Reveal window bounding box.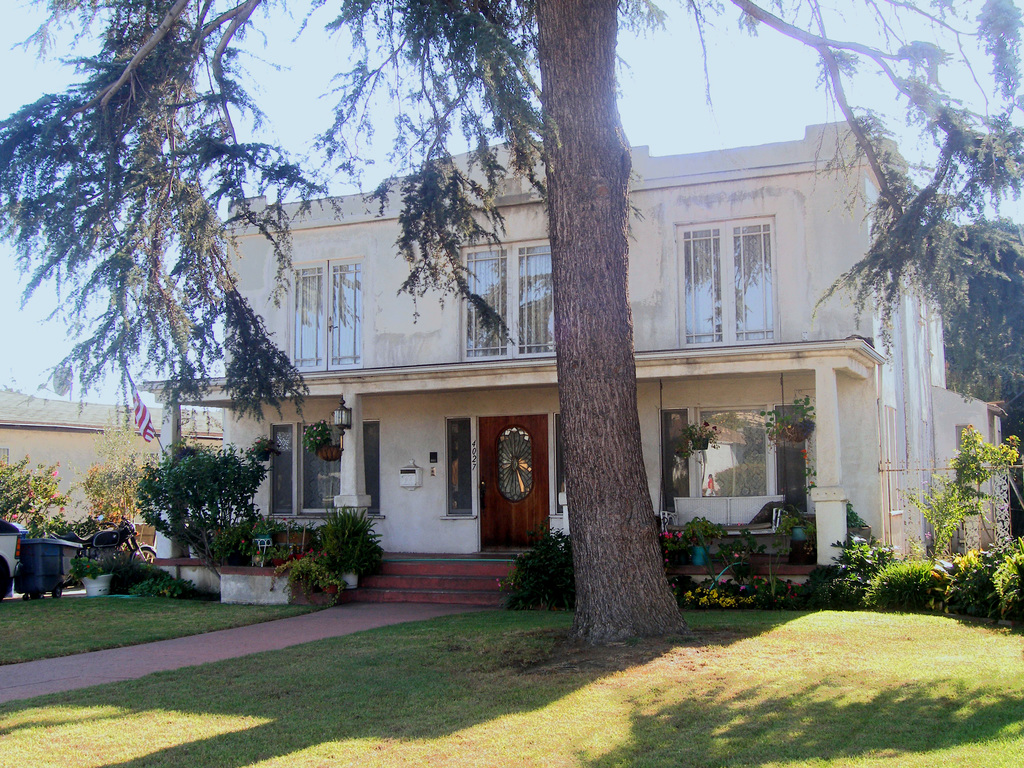
Revealed: locate(362, 426, 387, 526).
